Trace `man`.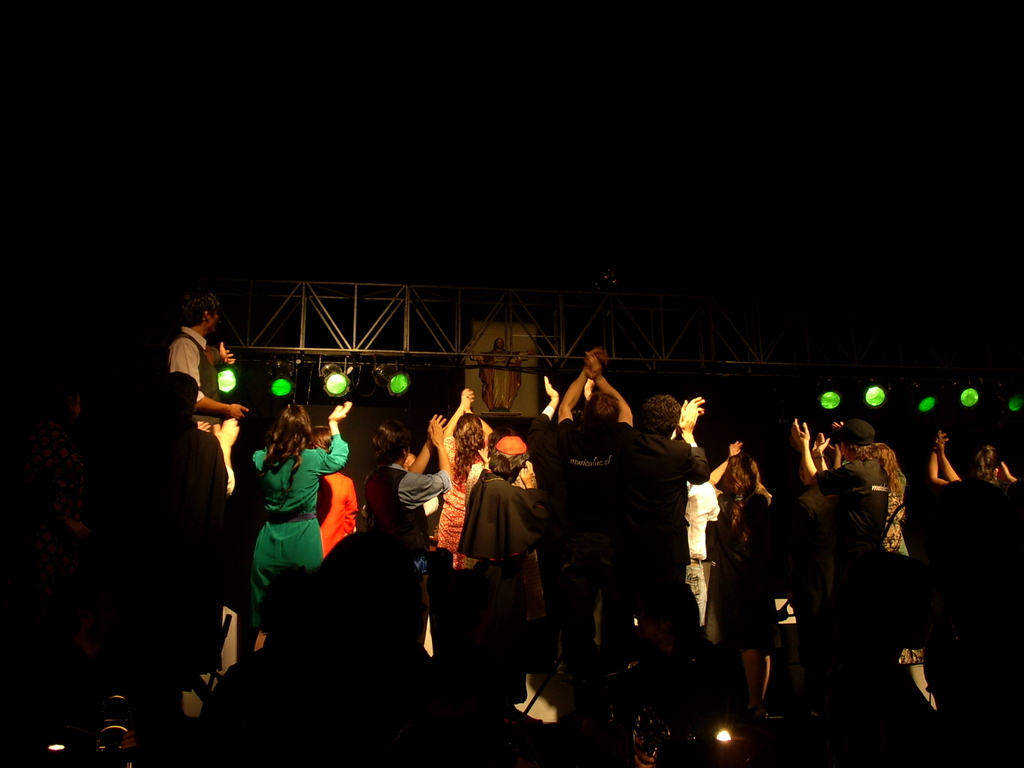
Traced to crop(673, 394, 721, 625).
